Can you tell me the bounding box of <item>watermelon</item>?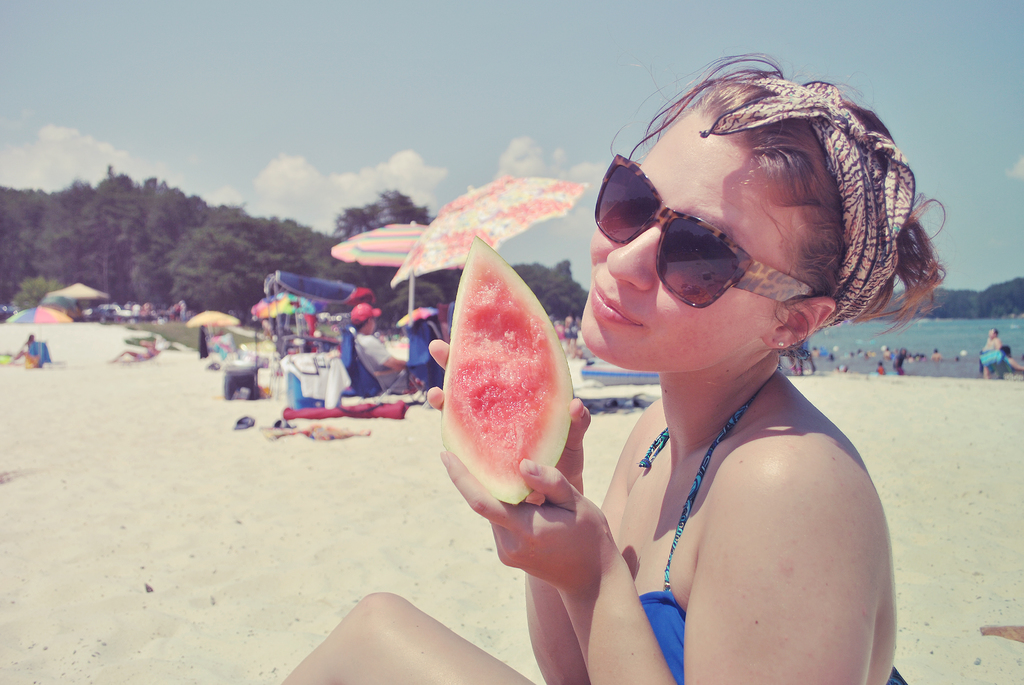
439, 232, 577, 502.
